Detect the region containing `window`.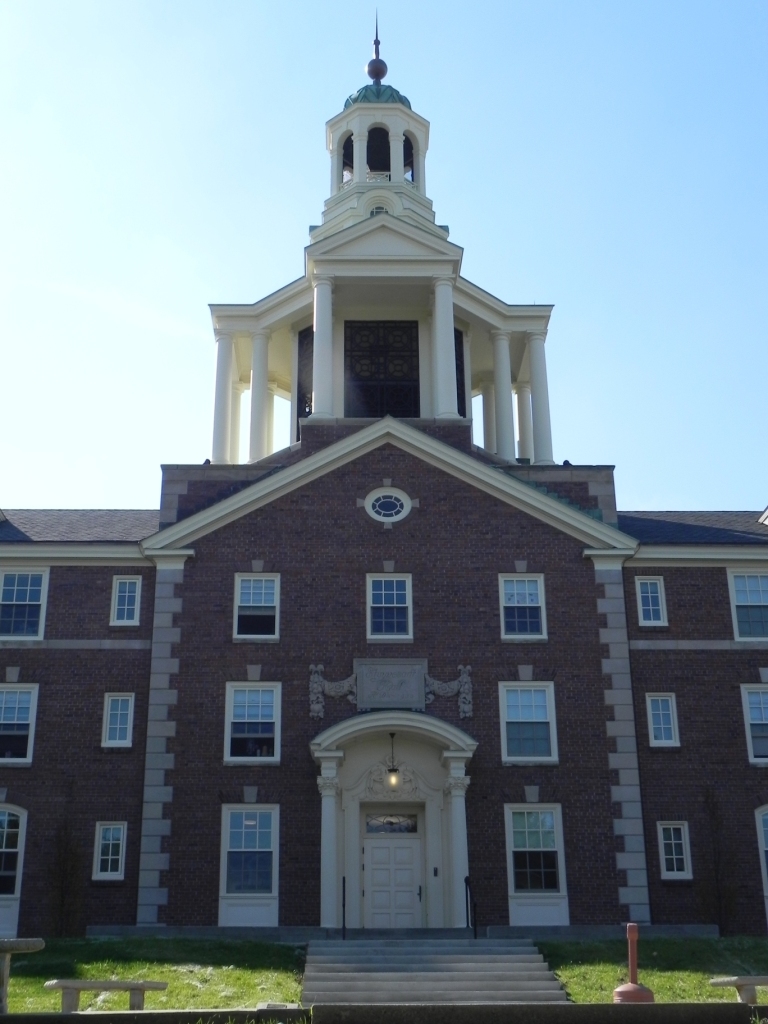
492,683,563,765.
